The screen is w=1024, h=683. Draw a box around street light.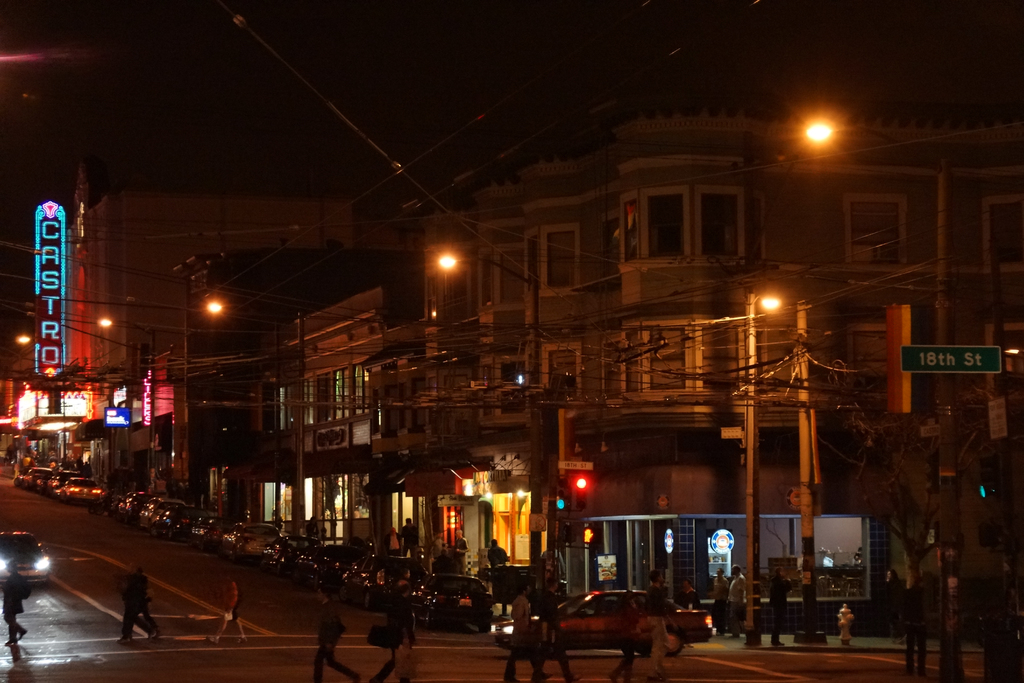
[437, 249, 542, 596].
